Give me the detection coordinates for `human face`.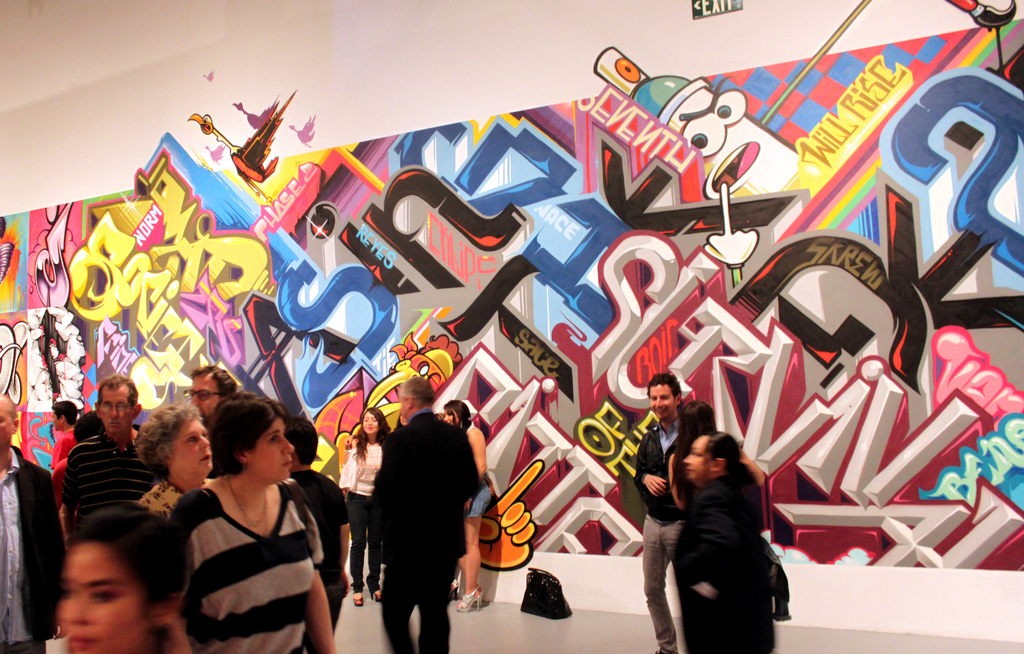
box(95, 385, 136, 432).
